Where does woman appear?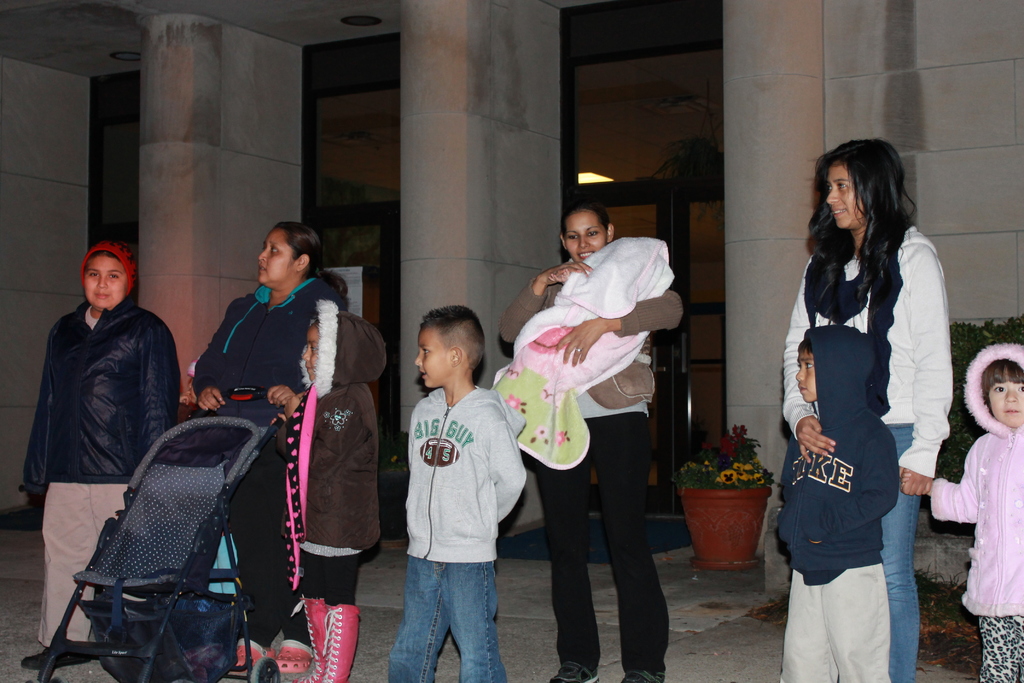
Appears at (781, 135, 954, 662).
